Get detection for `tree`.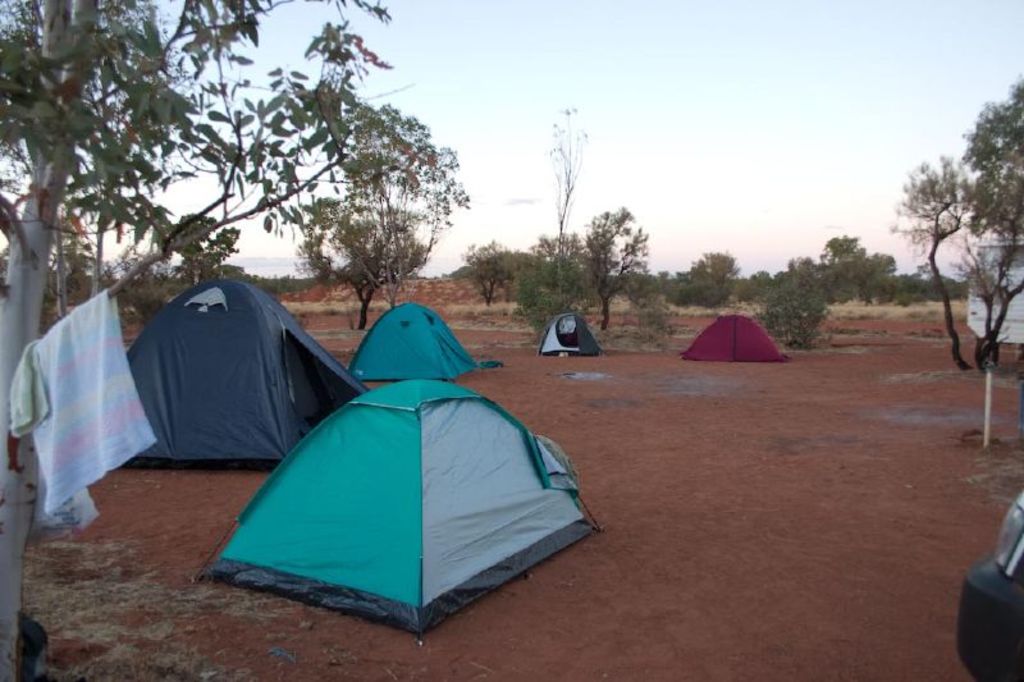
Detection: crop(538, 106, 588, 239).
